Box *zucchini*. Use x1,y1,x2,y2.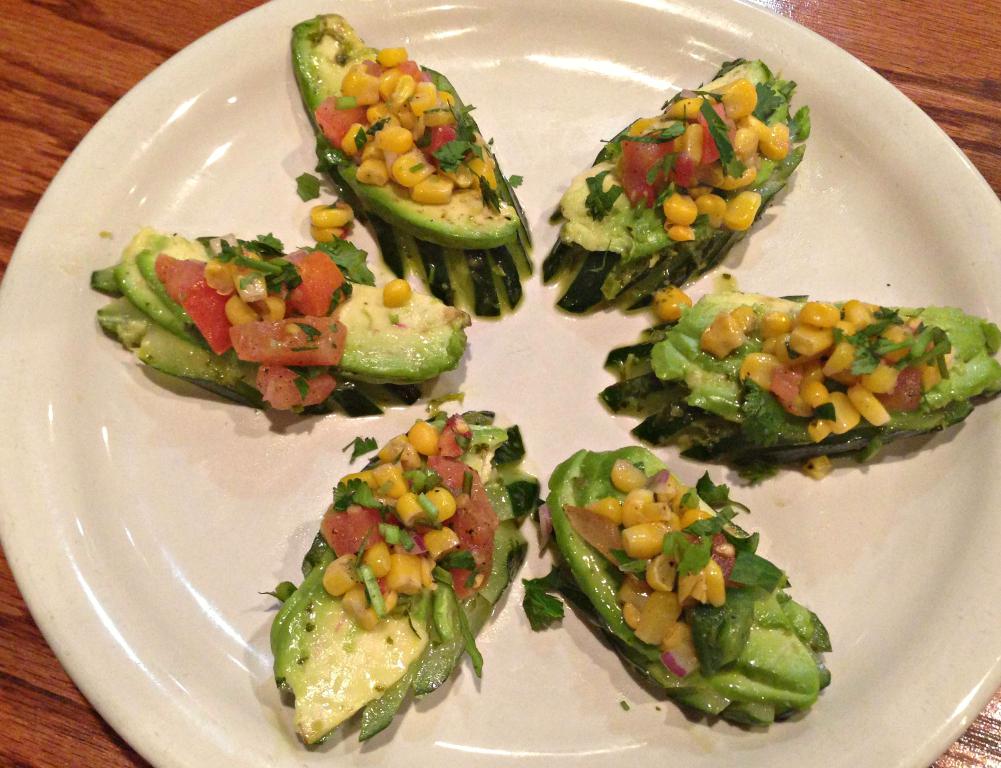
537,56,811,312.
